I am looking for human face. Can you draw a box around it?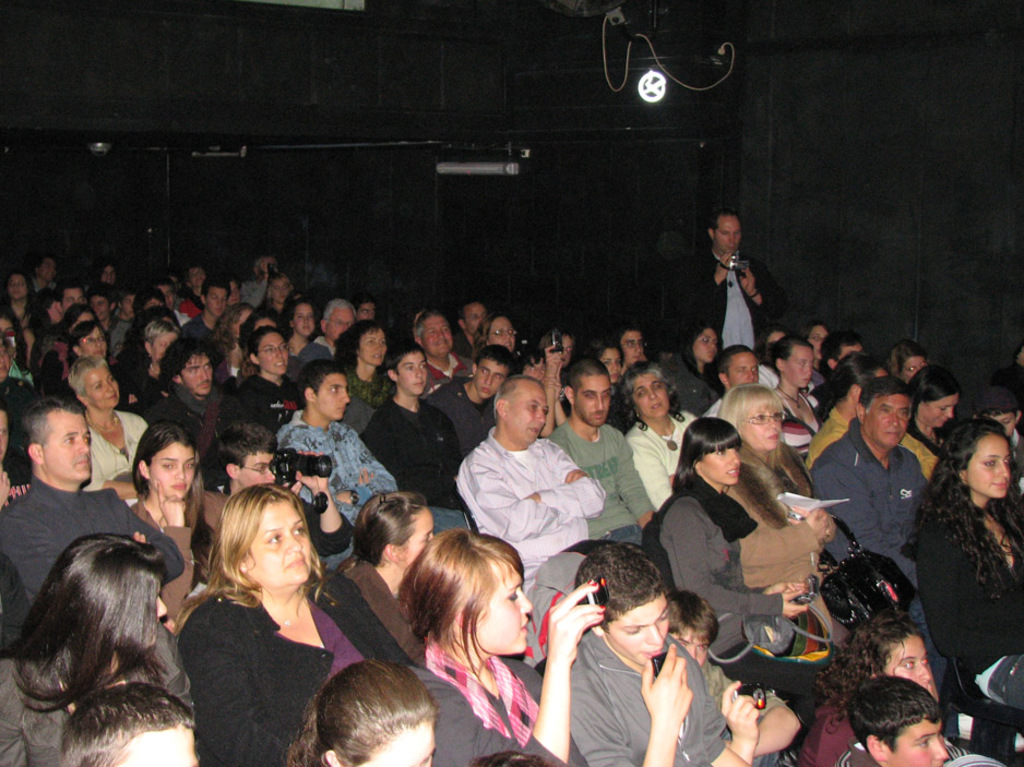
Sure, the bounding box is <bbox>735, 400, 789, 452</bbox>.
